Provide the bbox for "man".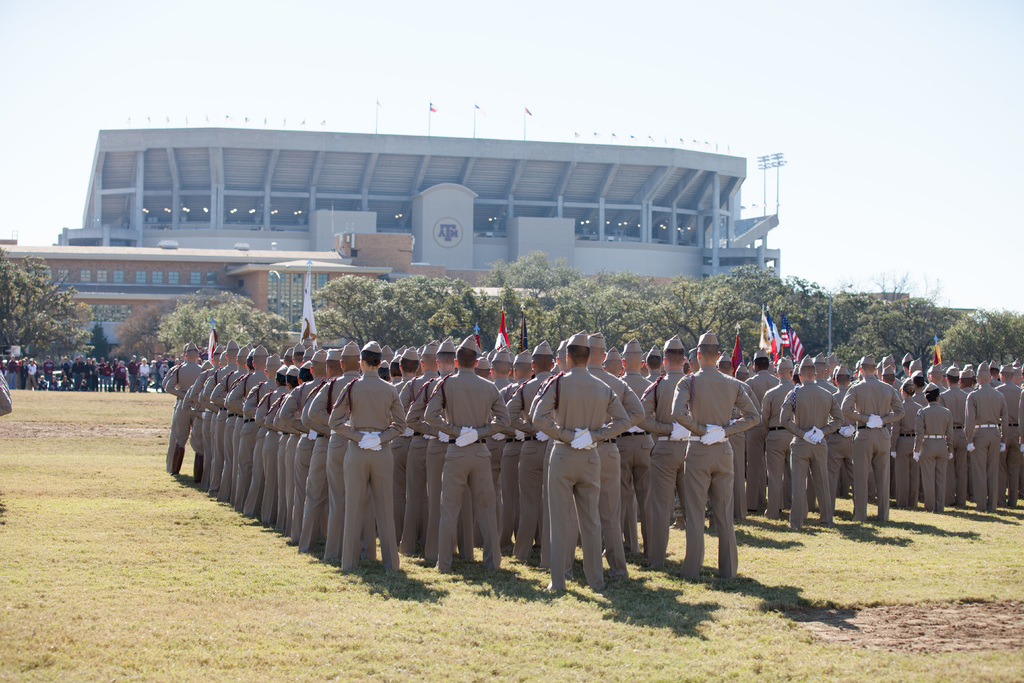
[x1=992, y1=361, x2=1021, y2=509].
